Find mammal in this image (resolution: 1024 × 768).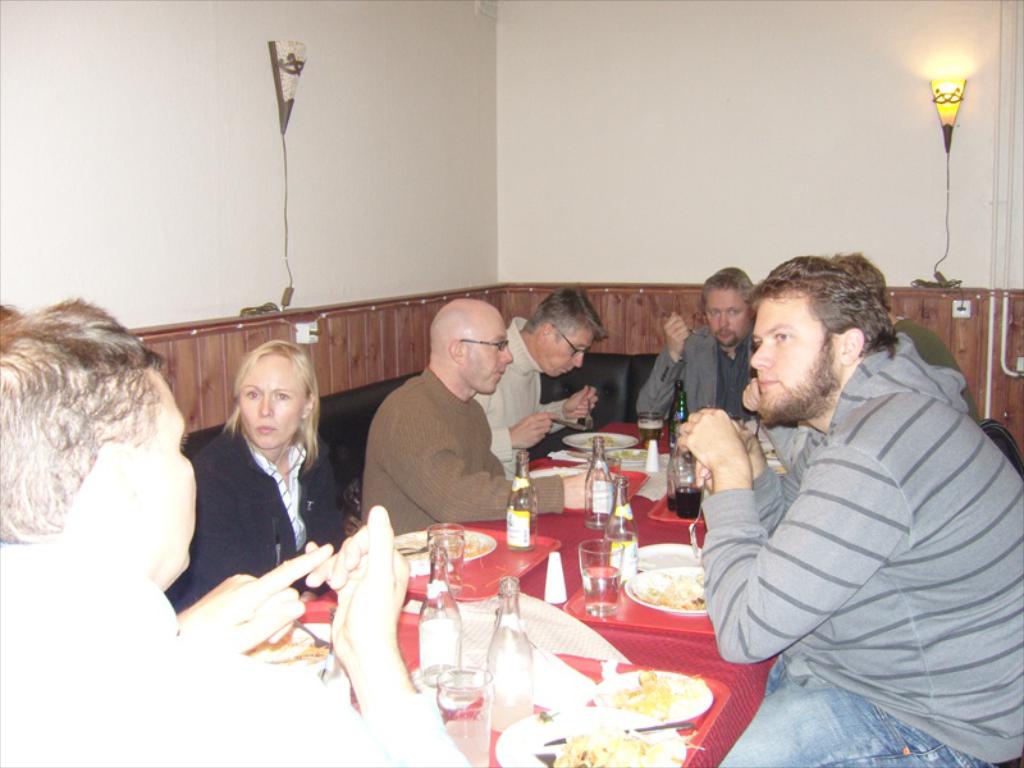
BBox(474, 279, 612, 480).
